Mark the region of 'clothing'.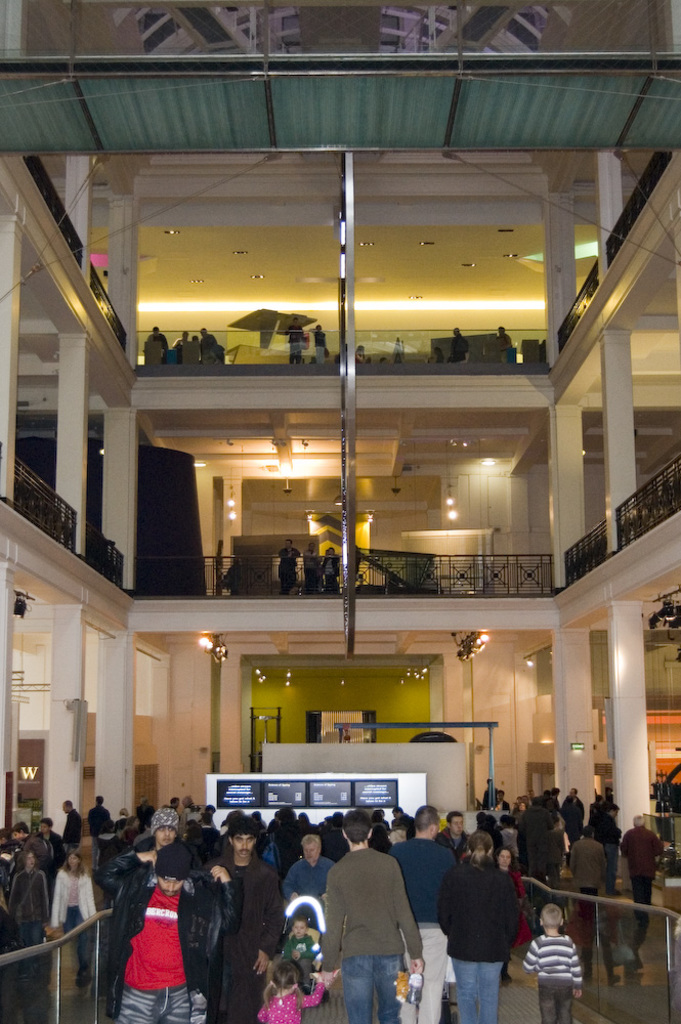
Region: BBox(500, 823, 521, 853).
